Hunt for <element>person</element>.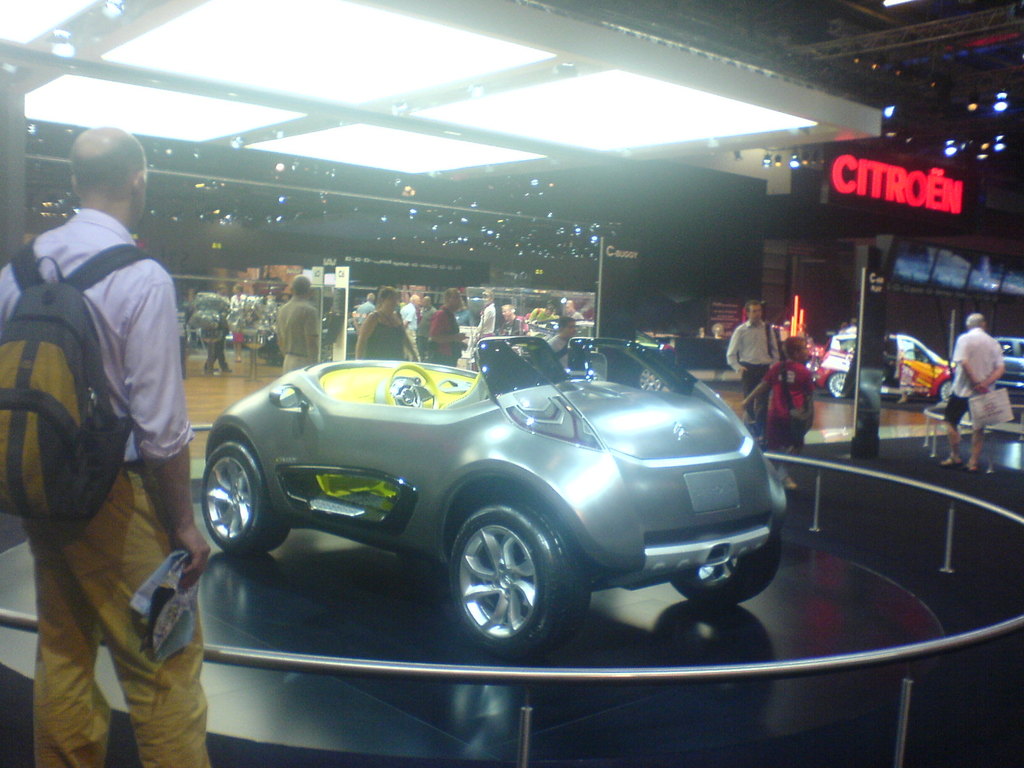
Hunted down at Rect(525, 301, 556, 333).
